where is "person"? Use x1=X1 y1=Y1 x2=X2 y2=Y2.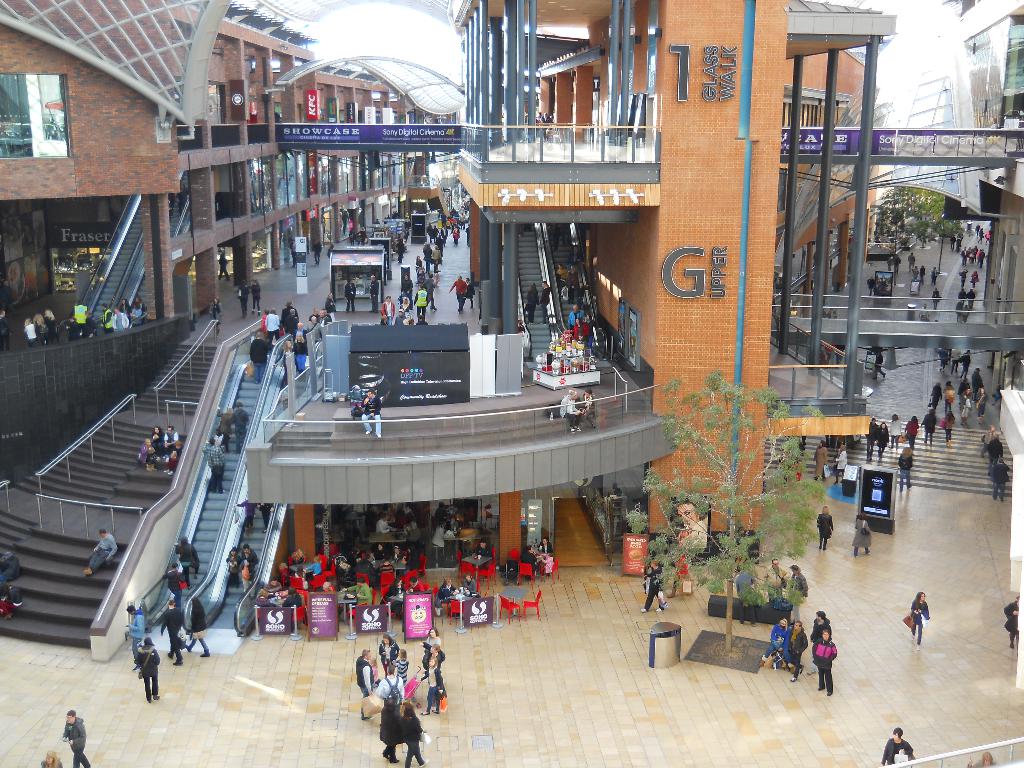
x1=171 y1=533 x2=200 y2=589.
